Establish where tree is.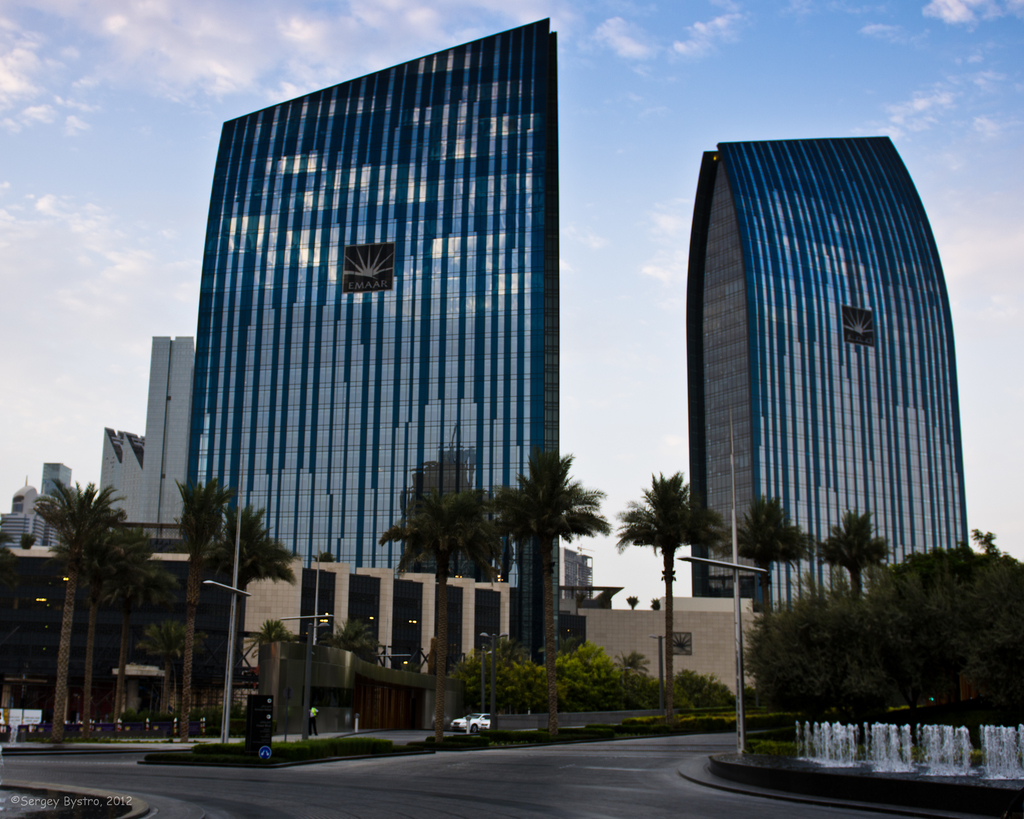
Established at (618, 471, 717, 554).
